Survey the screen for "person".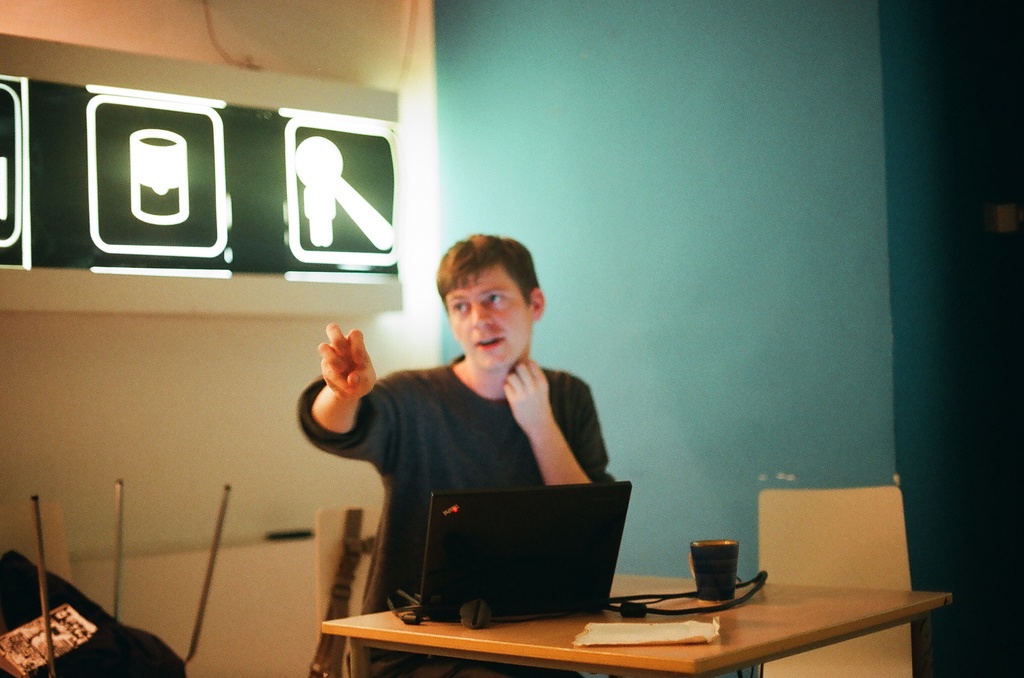
Survey found: 296/233/616/677.
